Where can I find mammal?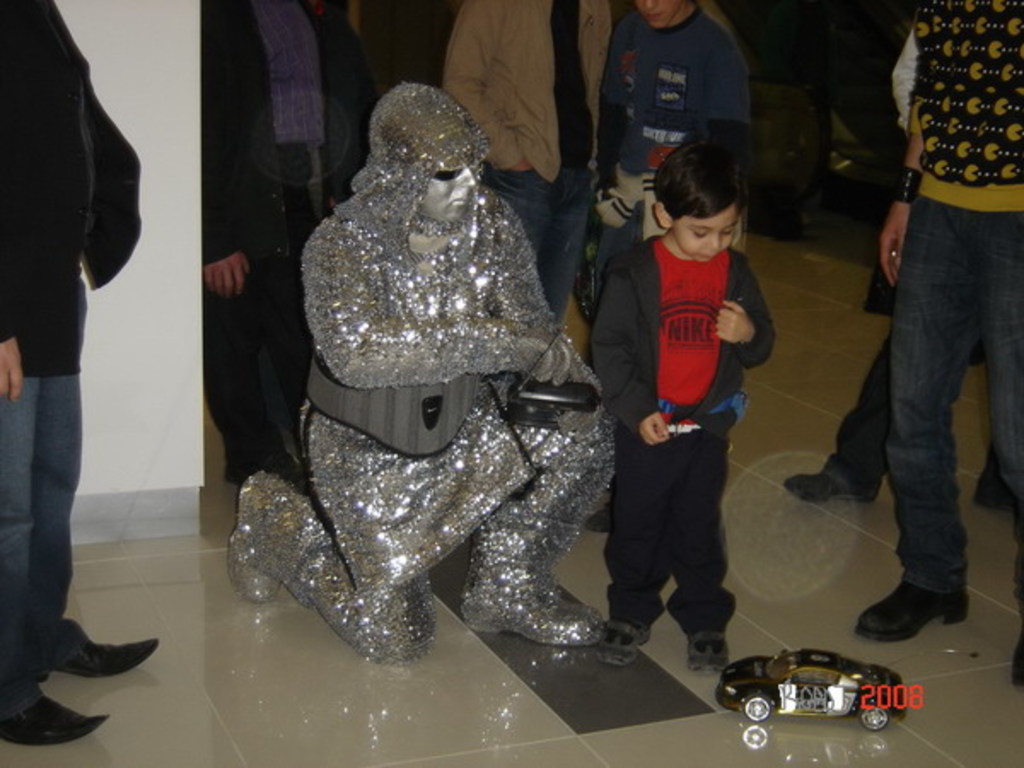
You can find it at (x1=440, y1=0, x2=613, y2=323).
